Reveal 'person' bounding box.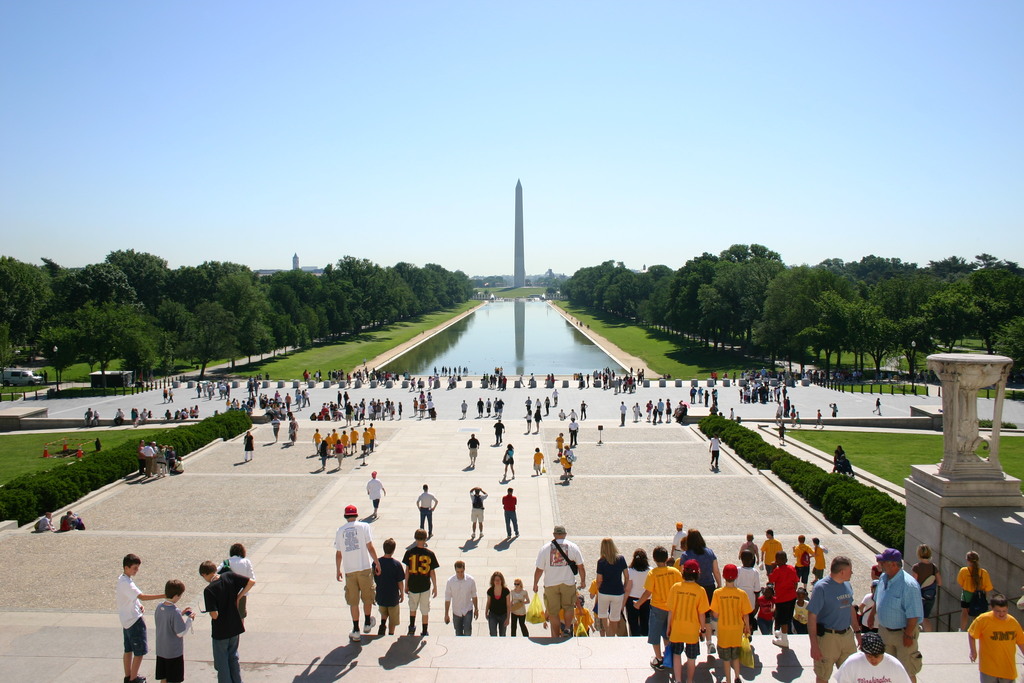
Revealed: {"x1": 630, "y1": 546, "x2": 684, "y2": 669}.
